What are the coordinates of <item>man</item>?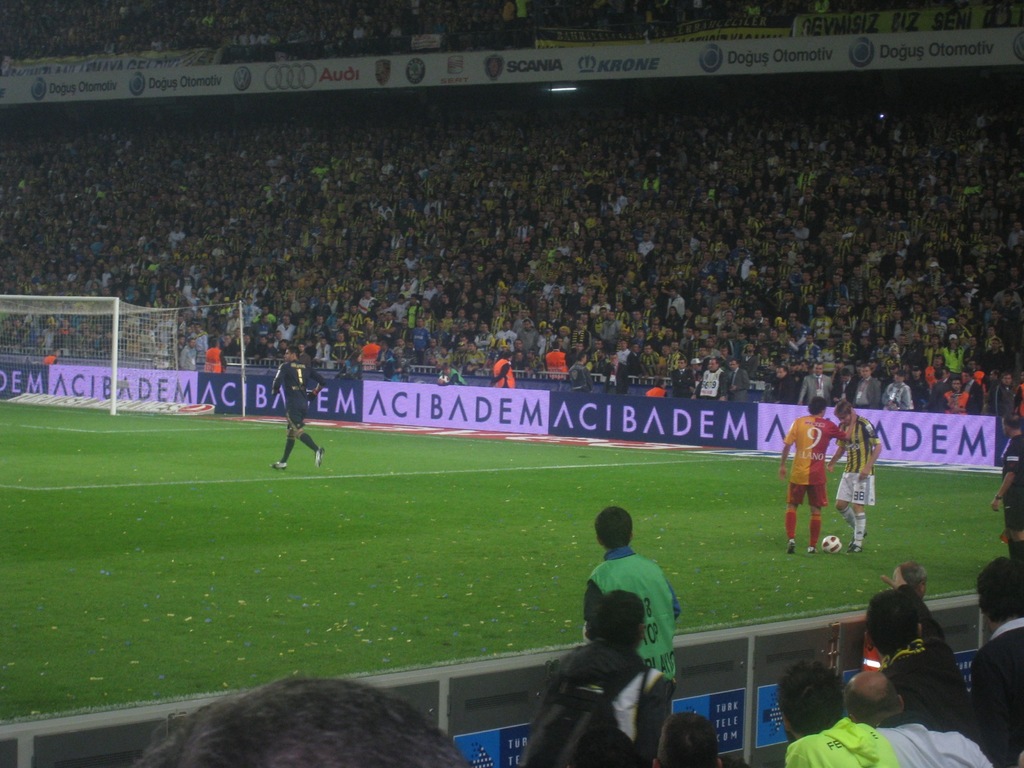
267 346 325 468.
